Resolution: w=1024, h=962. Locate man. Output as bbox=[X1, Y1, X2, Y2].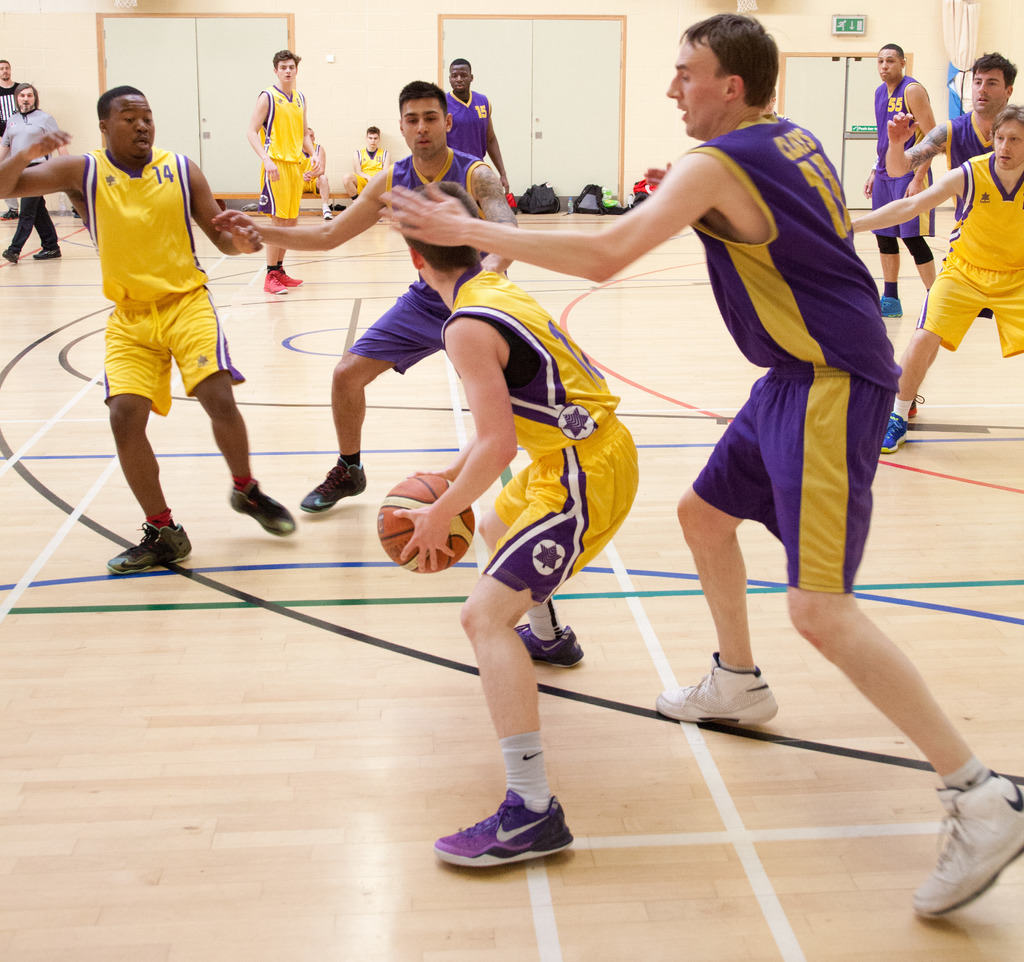
bbox=[345, 126, 396, 197].
